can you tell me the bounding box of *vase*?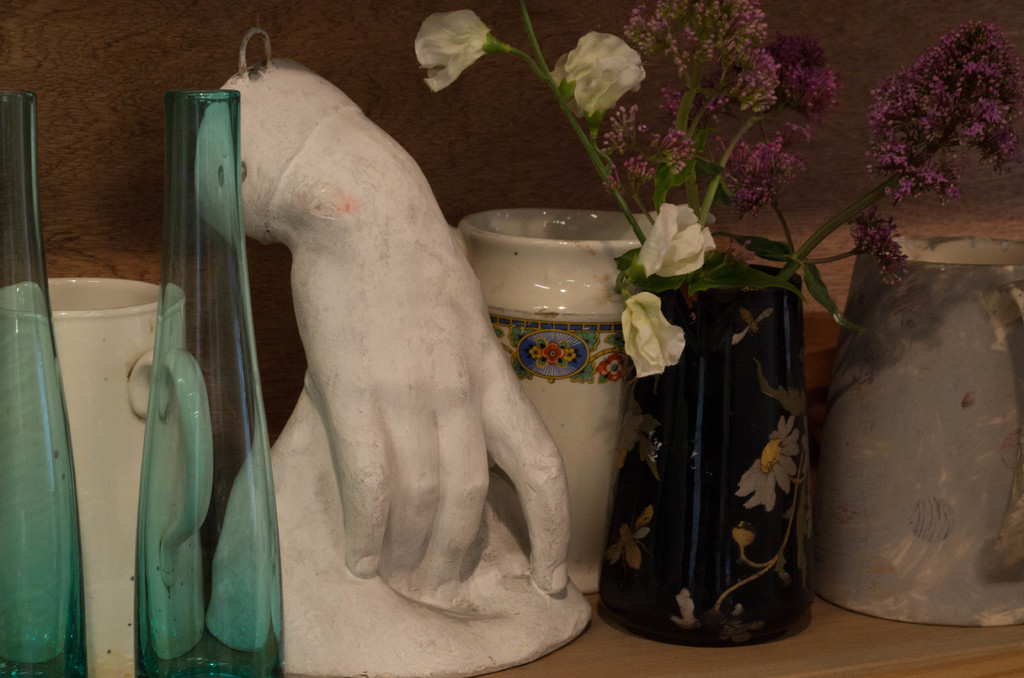
<bbox>808, 230, 1023, 632</bbox>.
